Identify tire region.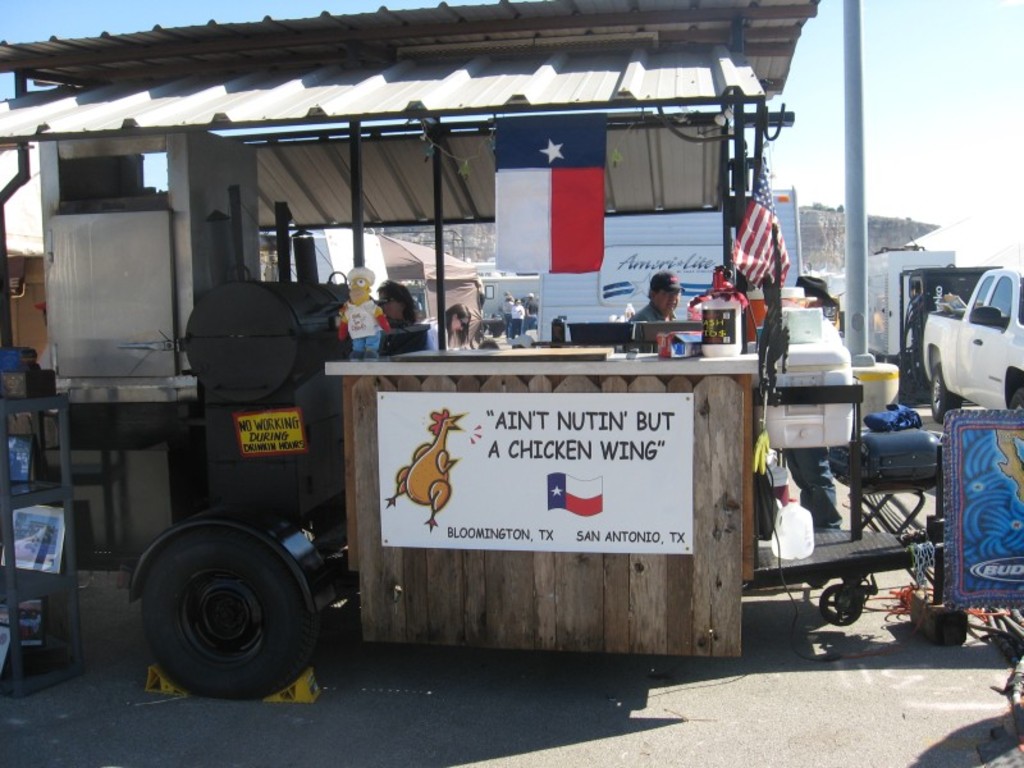
Region: crop(932, 361, 960, 424).
